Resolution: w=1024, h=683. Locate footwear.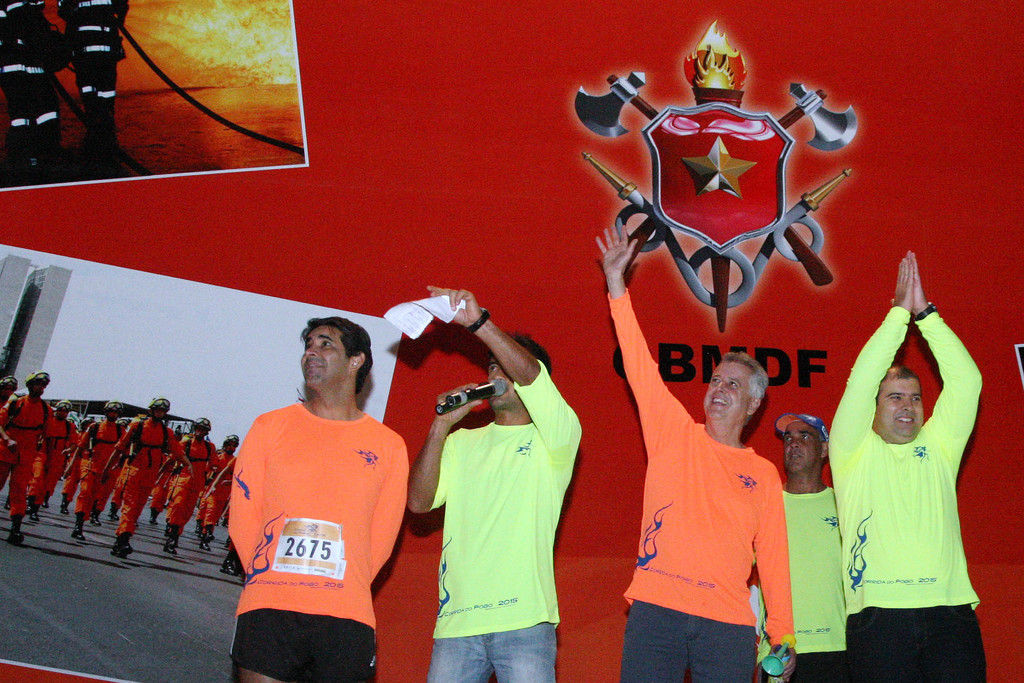
<region>163, 537, 179, 554</region>.
